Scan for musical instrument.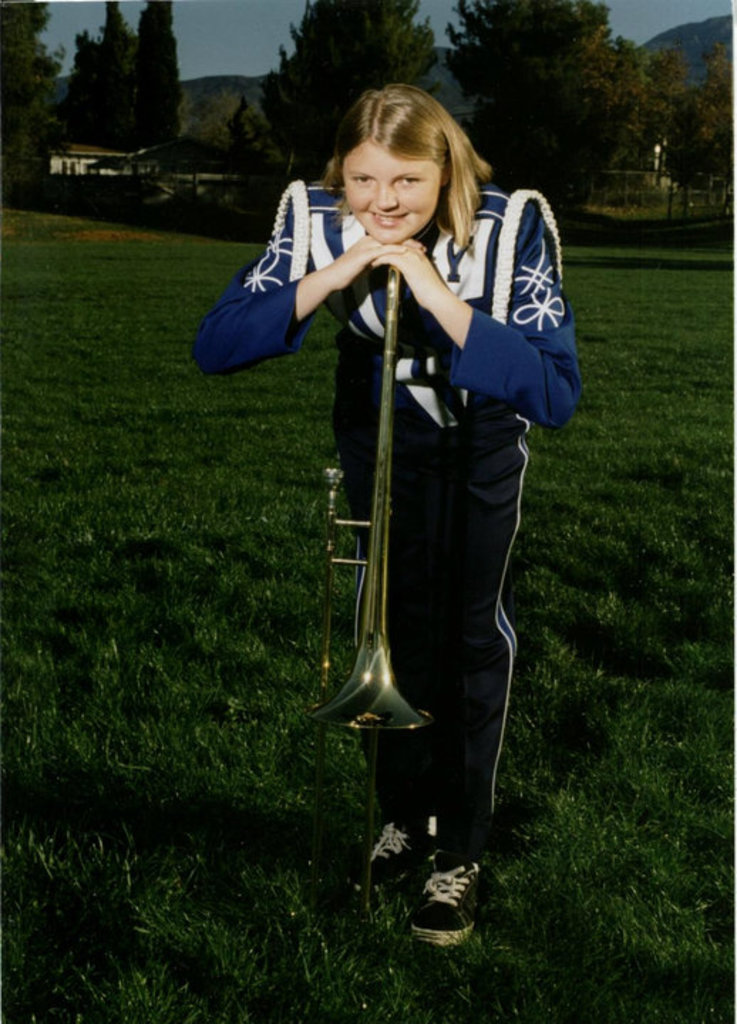
Scan result: (302,226,454,788).
